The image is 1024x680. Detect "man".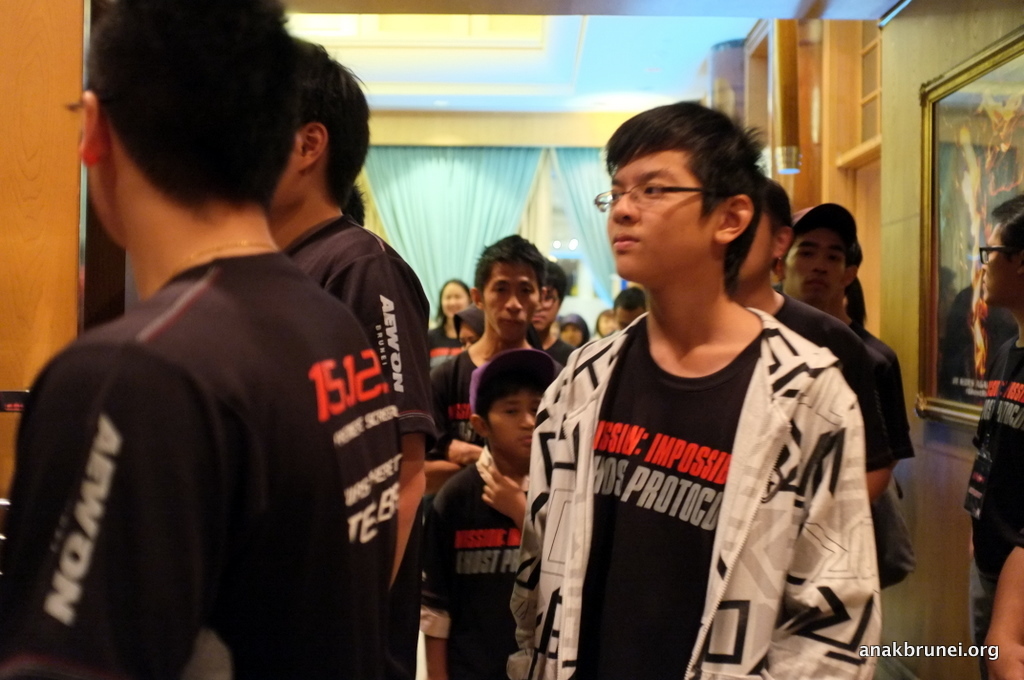
Detection: 426/233/573/502.
